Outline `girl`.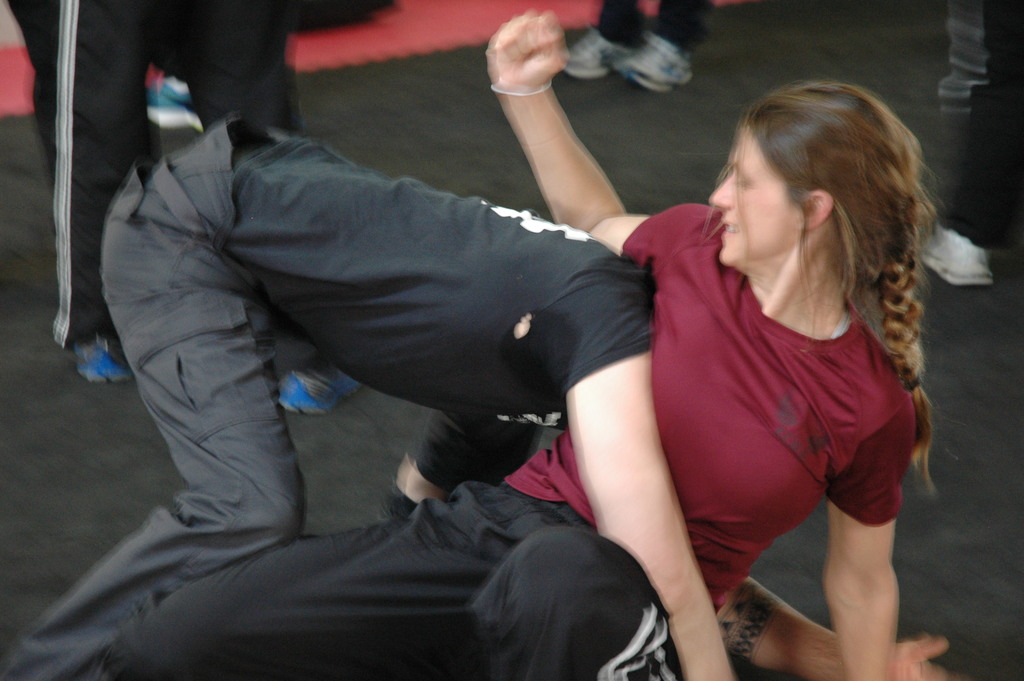
Outline: [x1=104, y1=8, x2=935, y2=680].
